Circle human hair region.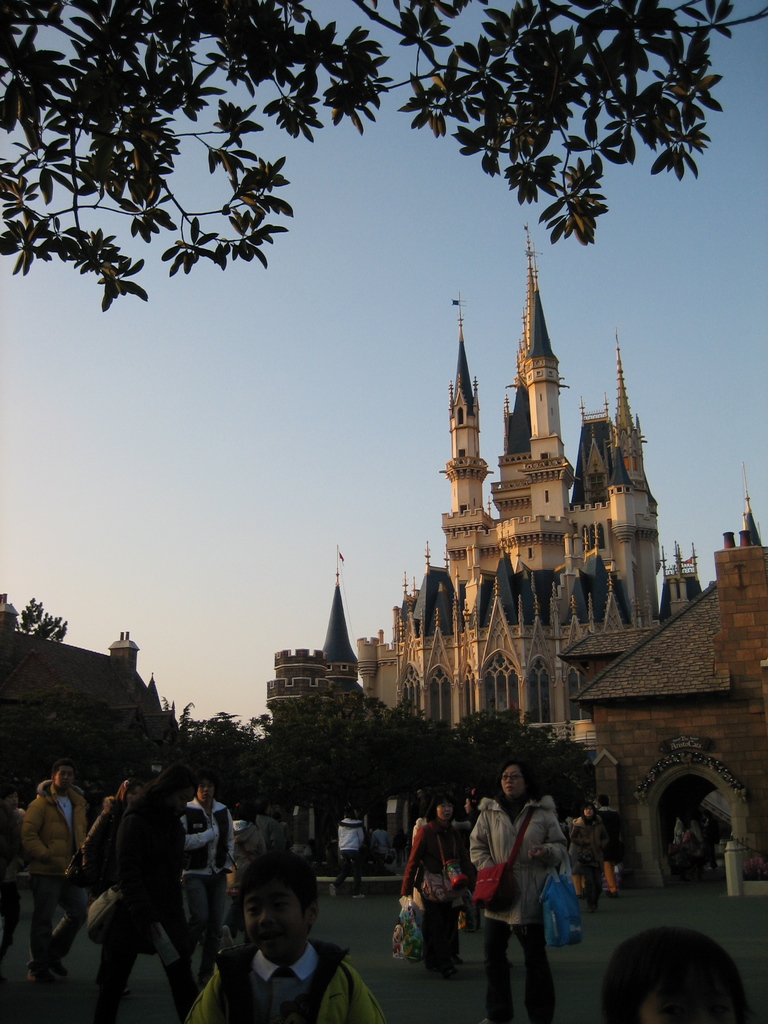
Region: bbox=(498, 760, 534, 796).
